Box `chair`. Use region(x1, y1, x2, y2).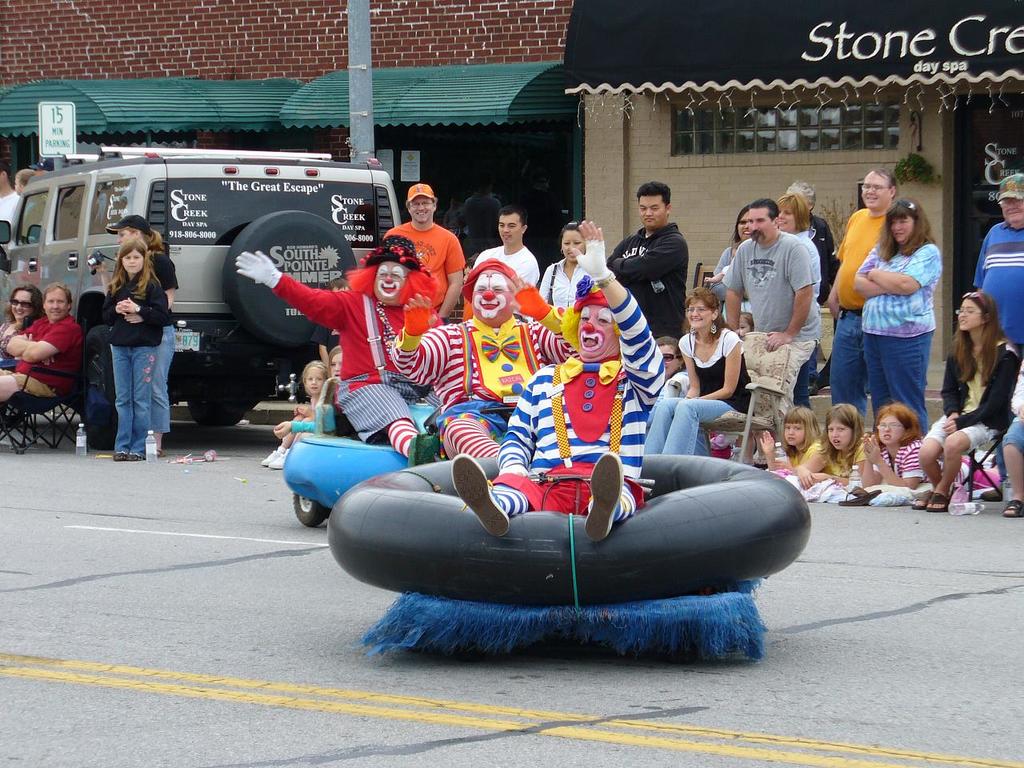
region(950, 422, 1012, 508).
